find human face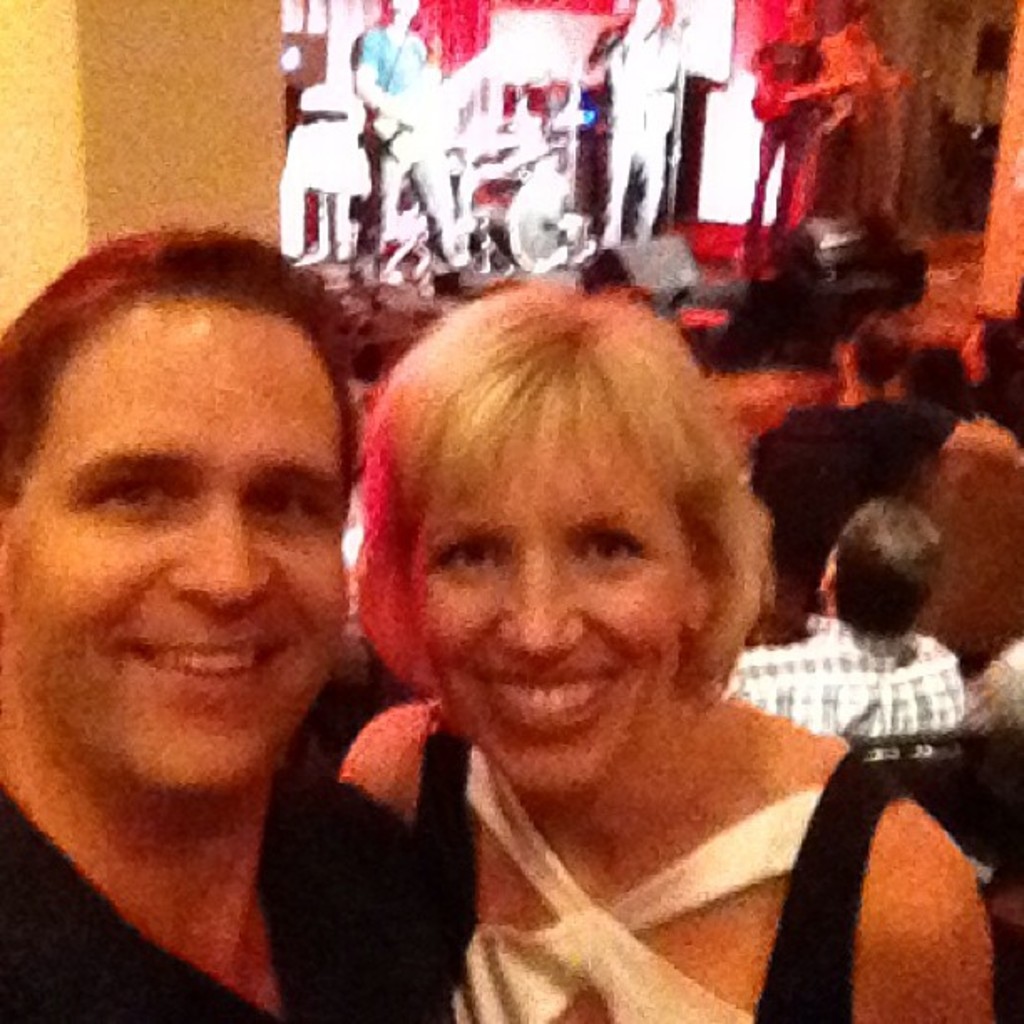
<box>0,296,360,805</box>
